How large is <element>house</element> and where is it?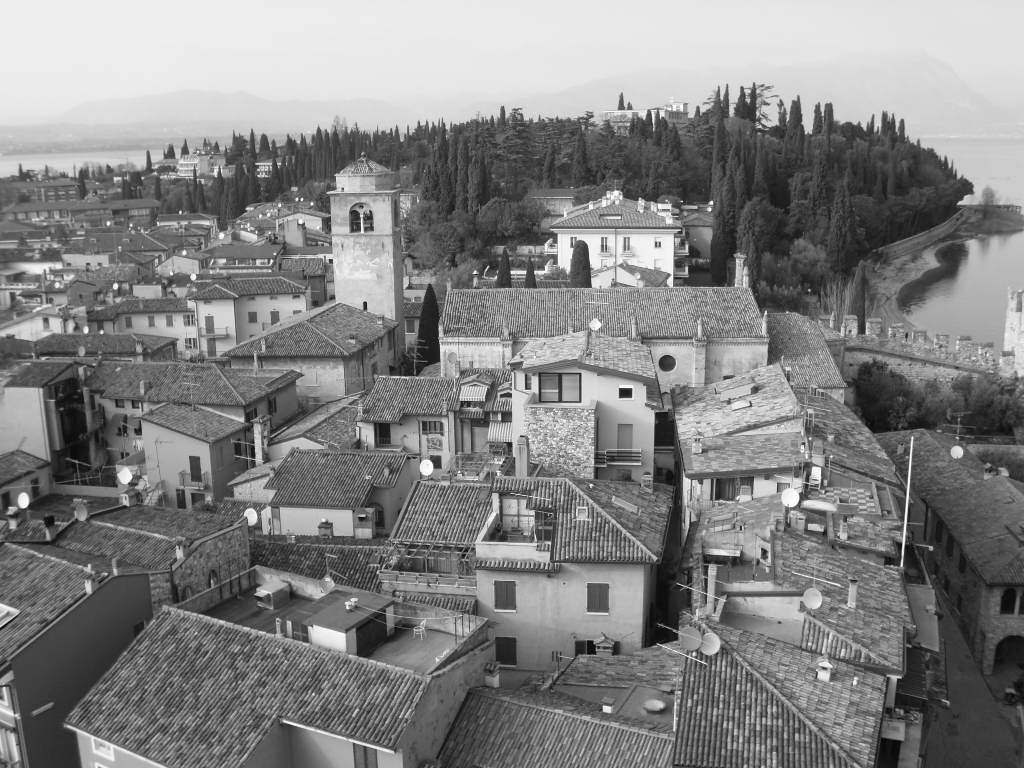
Bounding box: 428, 278, 759, 410.
